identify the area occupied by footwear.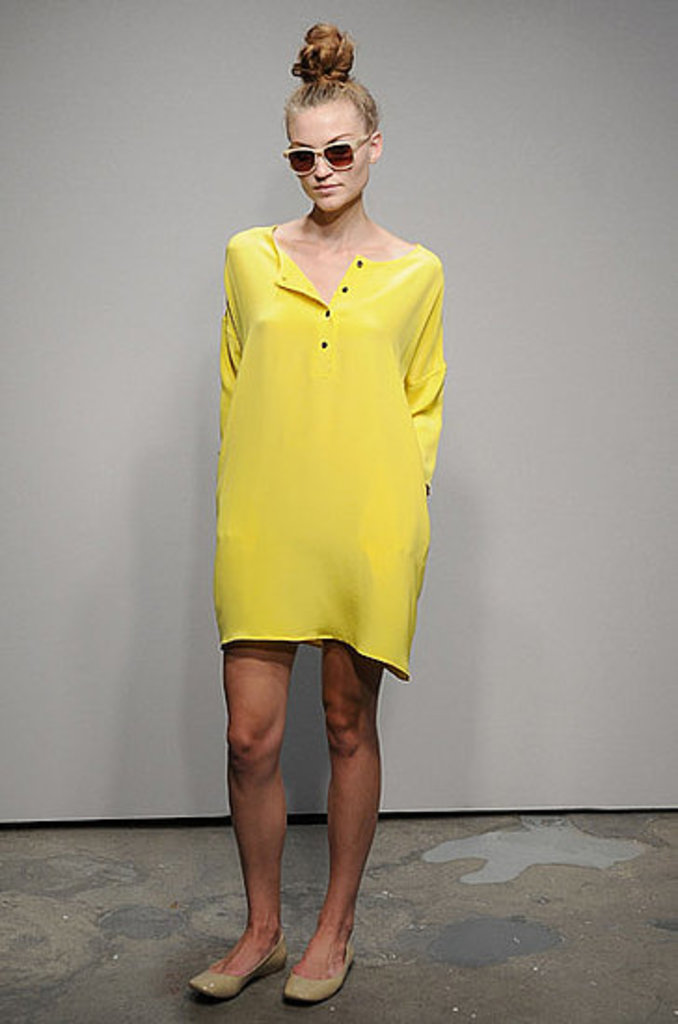
Area: rect(289, 933, 361, 998).
